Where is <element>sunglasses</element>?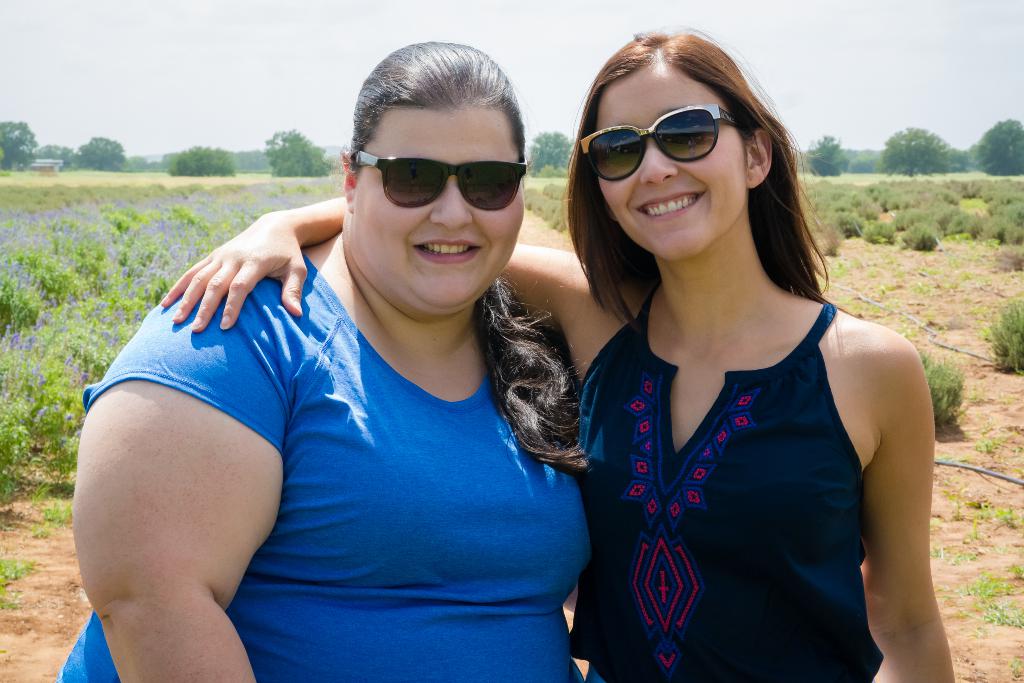
box(582, 108, 741, 181).
